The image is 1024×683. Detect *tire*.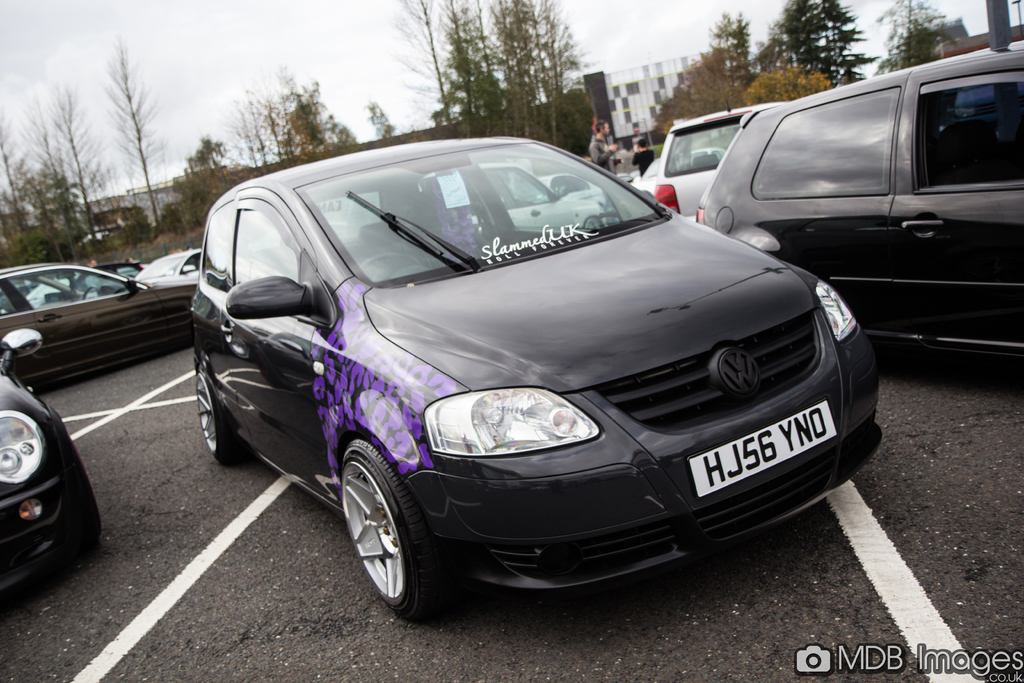
Detection: BBox(197, 373, 246, 466).
